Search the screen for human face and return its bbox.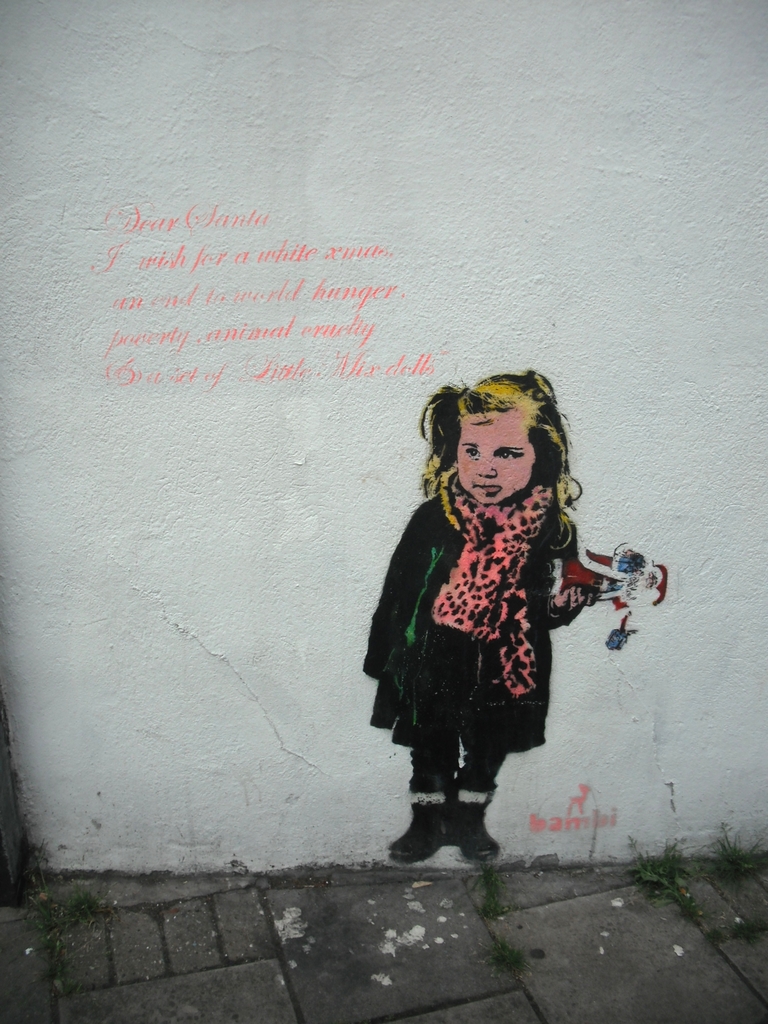
Found: x1=459 y1=414 x2=534 y2=503.
